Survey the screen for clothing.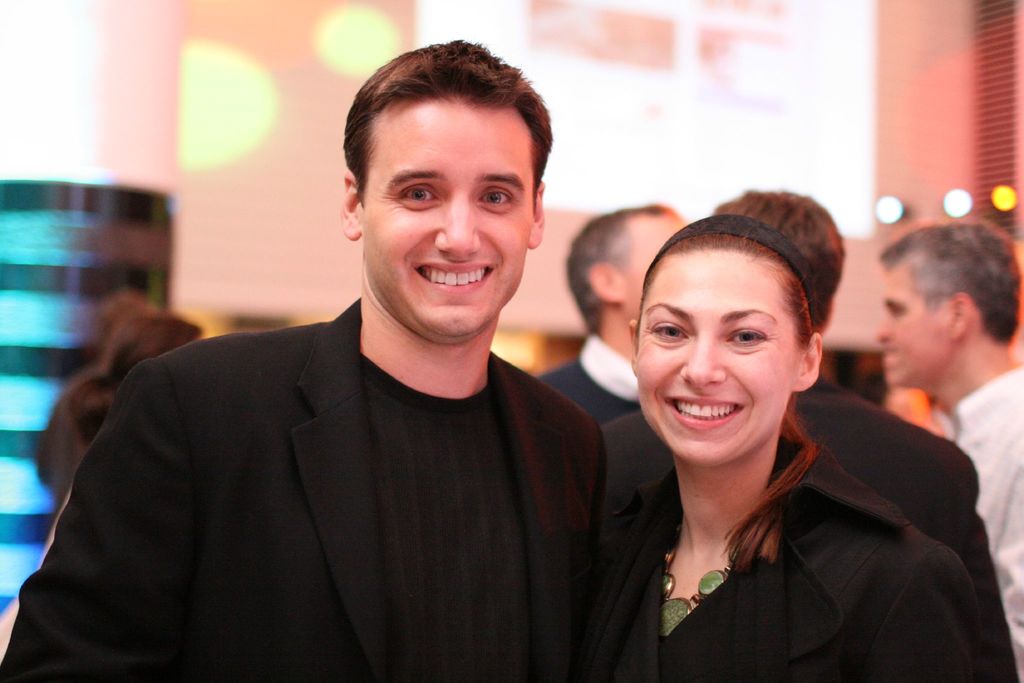
Survey found: bbox=[596, 374, 1019, 682].
